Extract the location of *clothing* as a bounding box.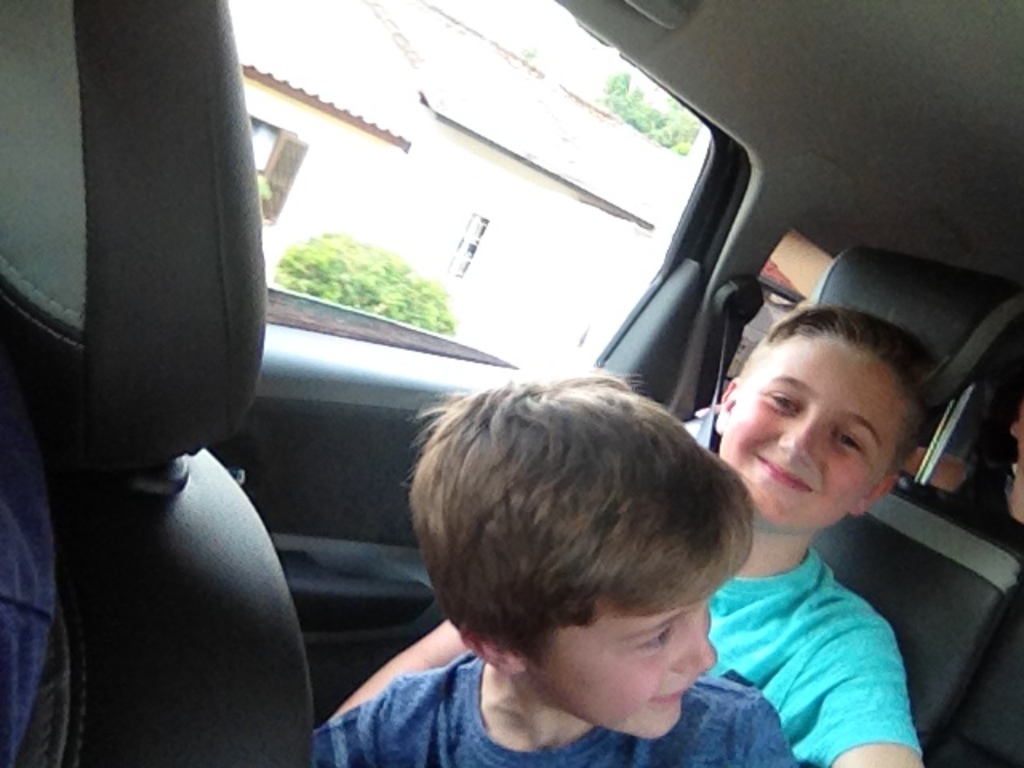
box=[318, 653, 797, 762].
